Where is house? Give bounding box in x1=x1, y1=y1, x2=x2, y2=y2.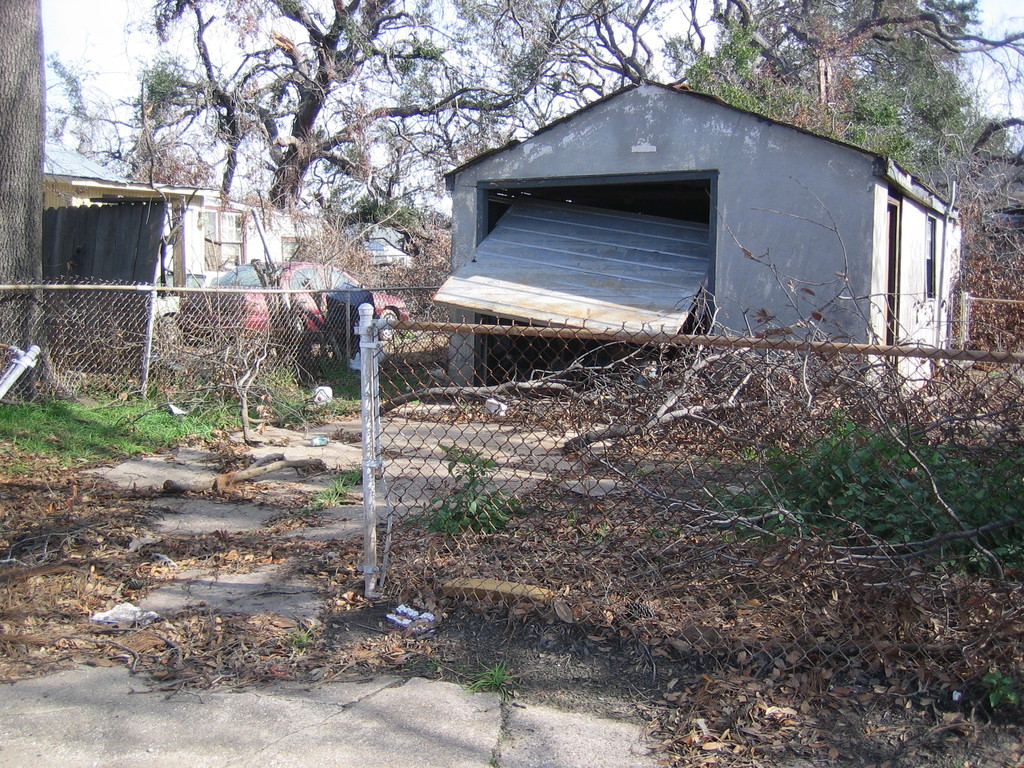
x1=39, y1=170, x2=415, y2=383.
